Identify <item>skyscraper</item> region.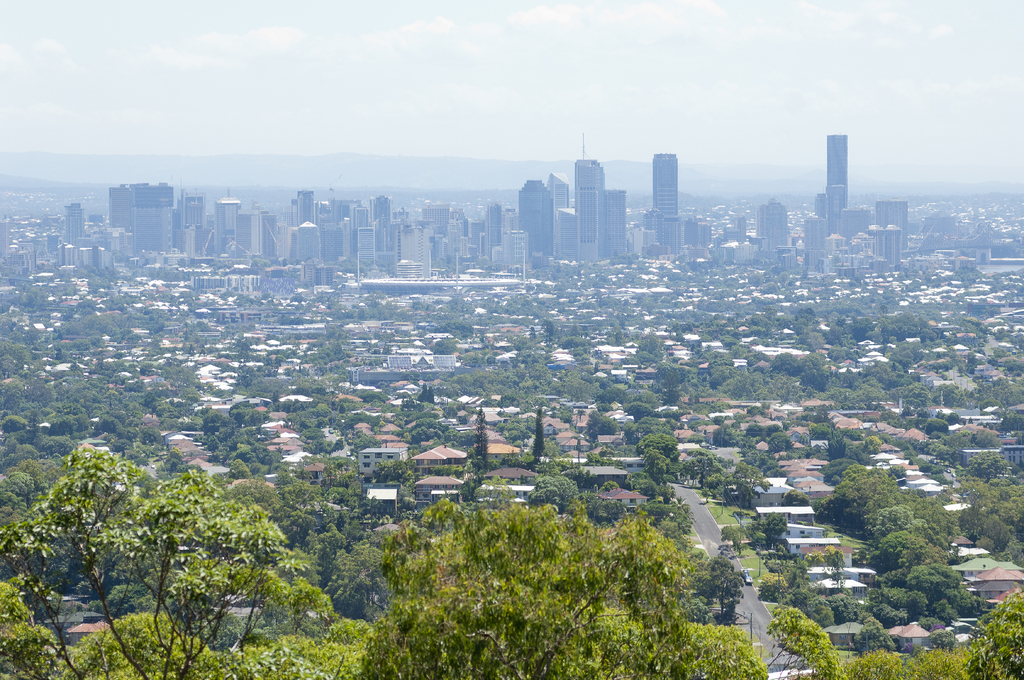
Region: l=649, t=152, r=685, b=271.
